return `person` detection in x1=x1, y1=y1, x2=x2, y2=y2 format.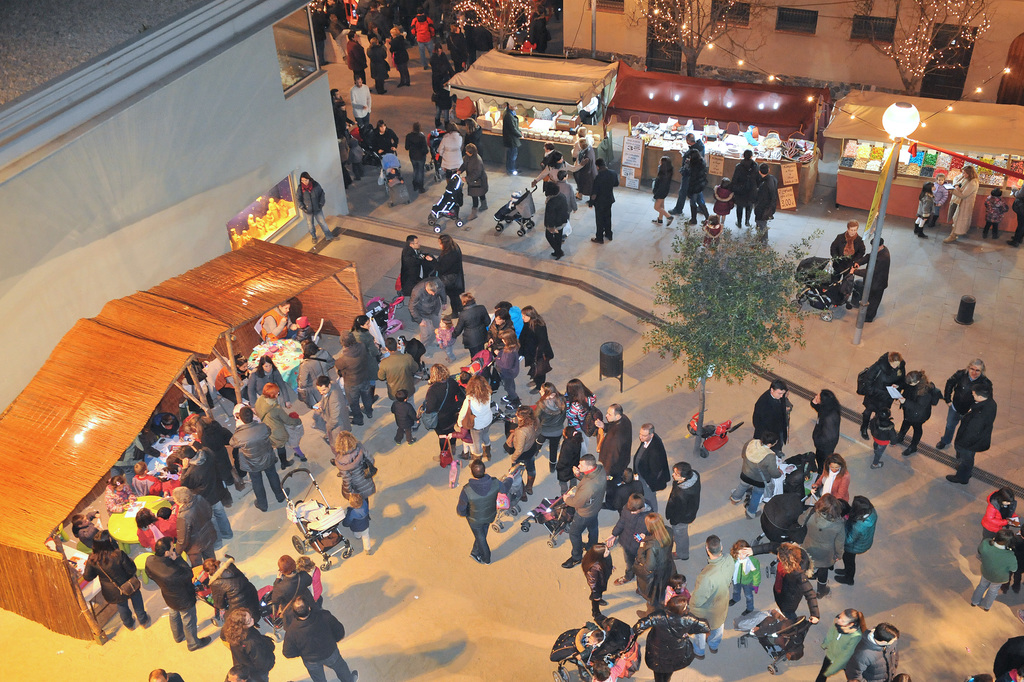
x1=947, y1=166, x2=976, y2=234.
